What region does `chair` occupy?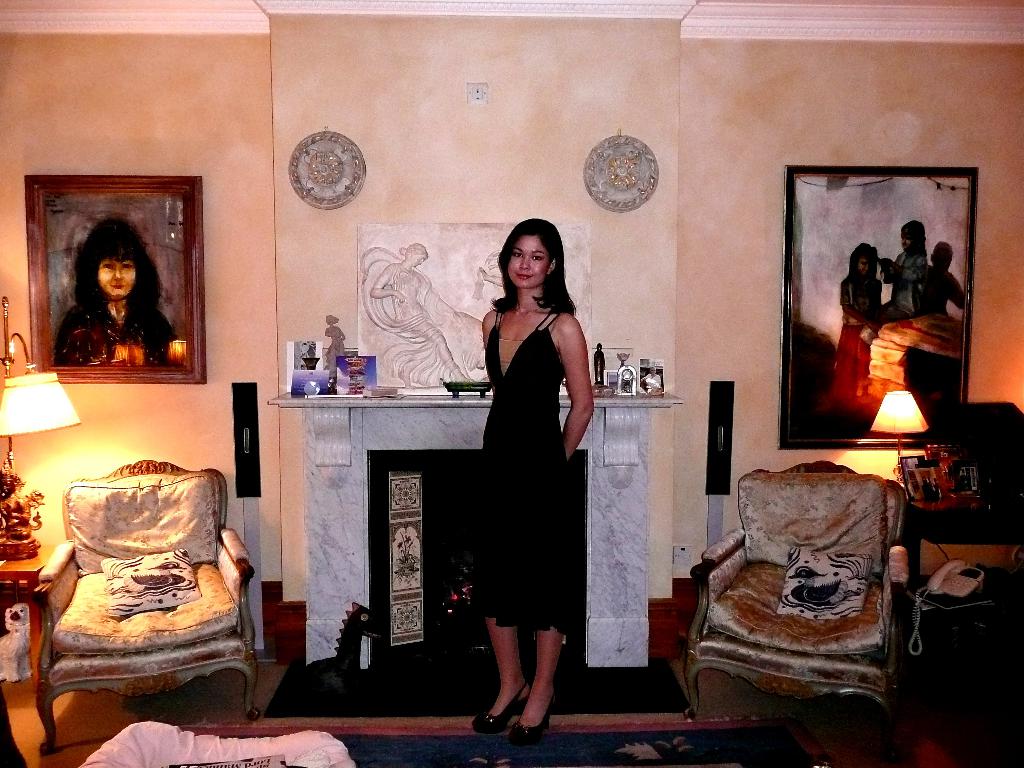
(x1=684, y1=457, x2=906, y2=767).
